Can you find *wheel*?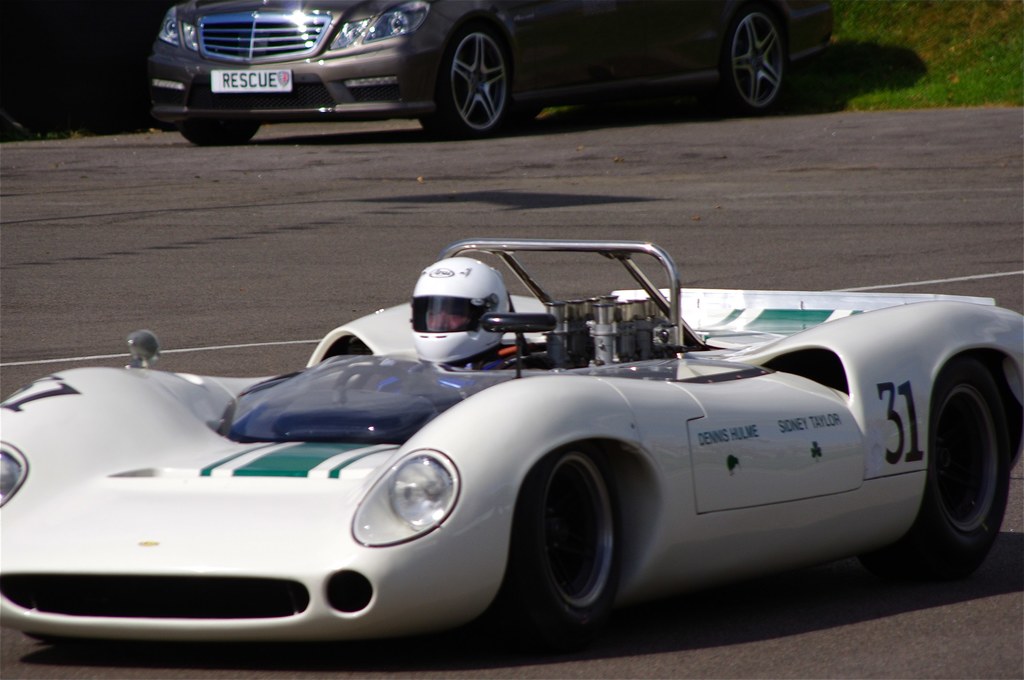
Yes, bounding box: <bbox>860, 355, 1009, 585</bbox>.
